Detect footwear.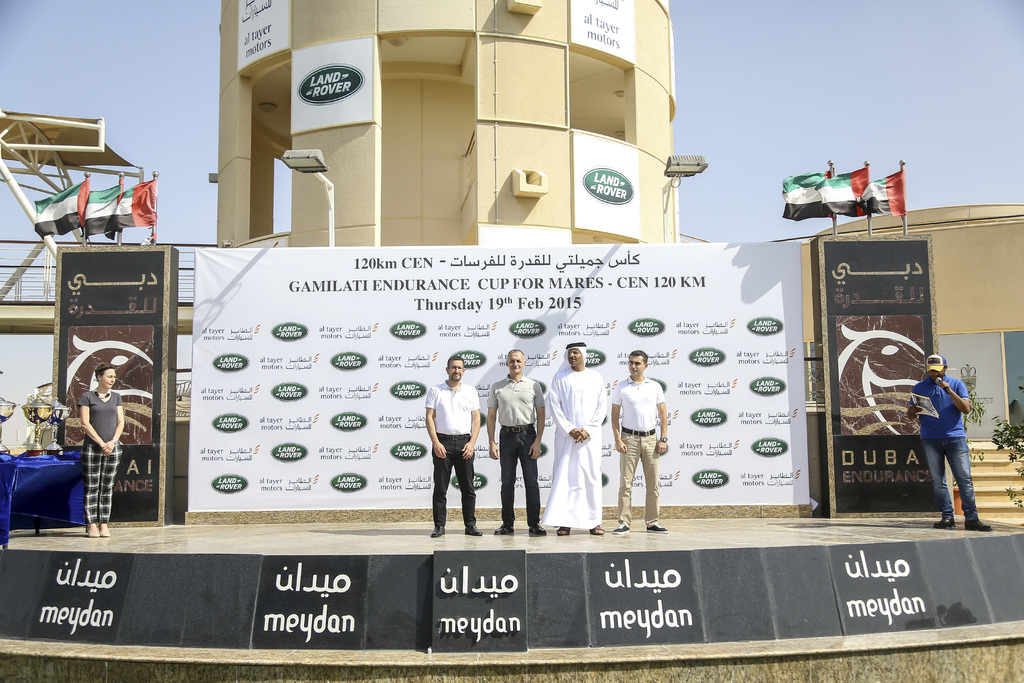
Detected at detection(528, 521, 545, 536).
